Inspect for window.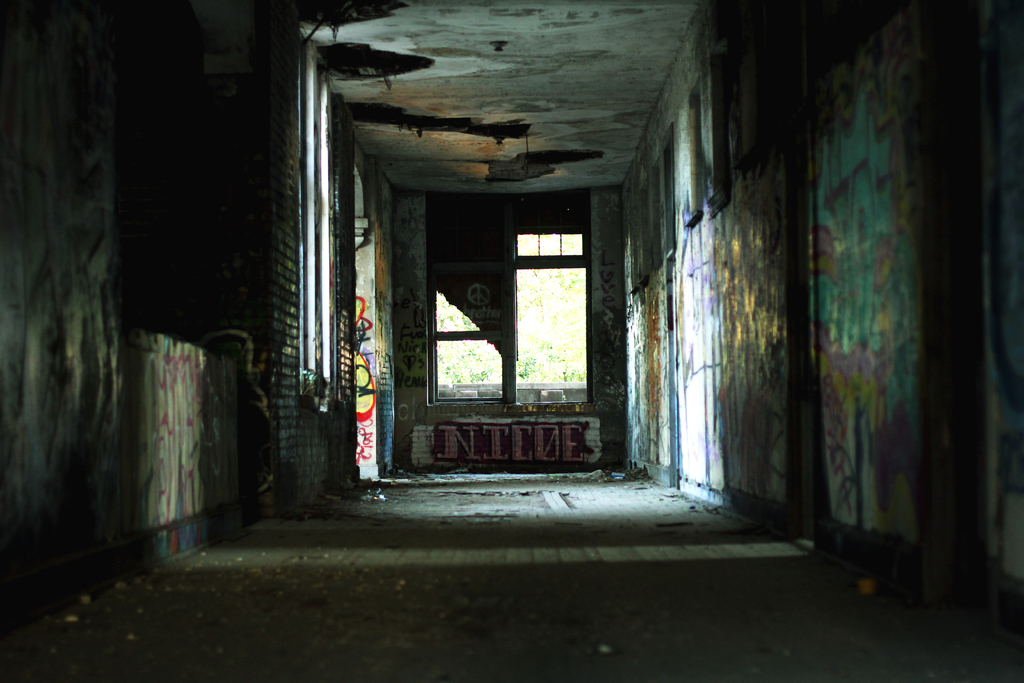
Inspection: bbox(521, 268, 588, 404).
